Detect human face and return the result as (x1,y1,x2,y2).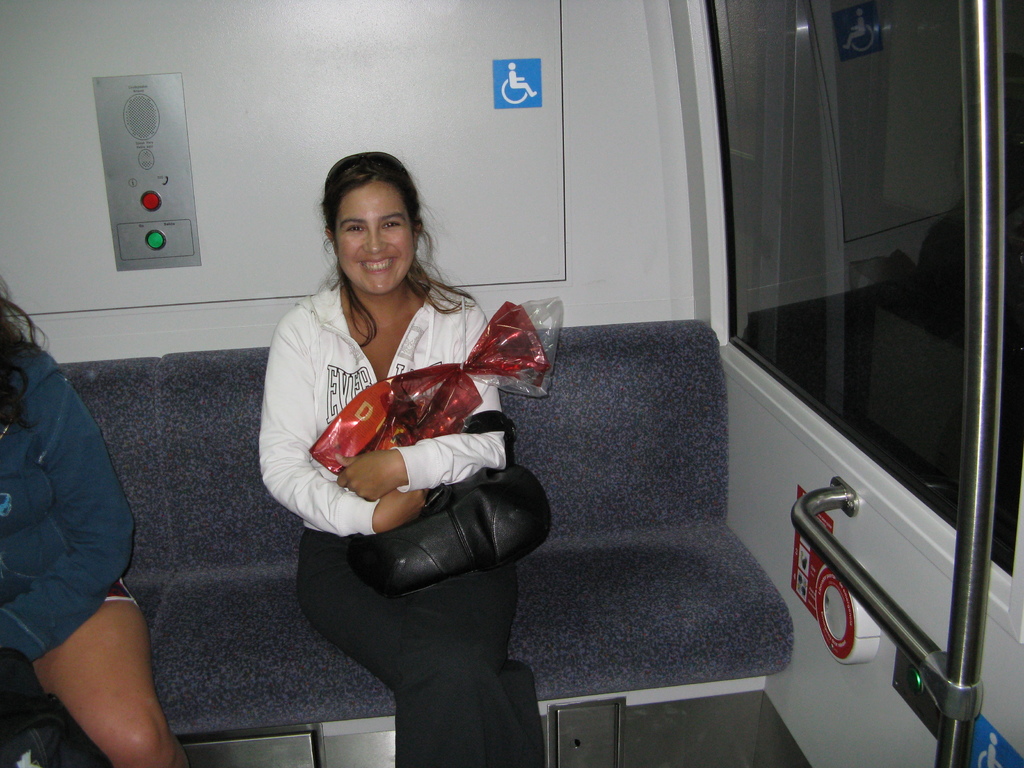
(335,180,416,296).
